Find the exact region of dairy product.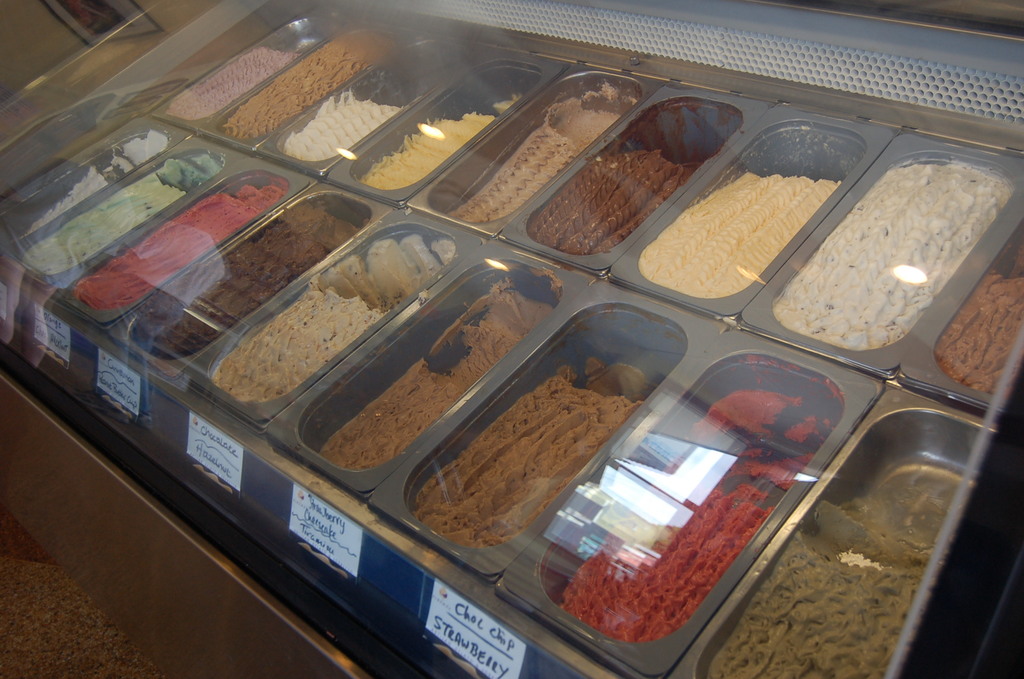
Exact region: BBox(530, 143, 695, 252).
